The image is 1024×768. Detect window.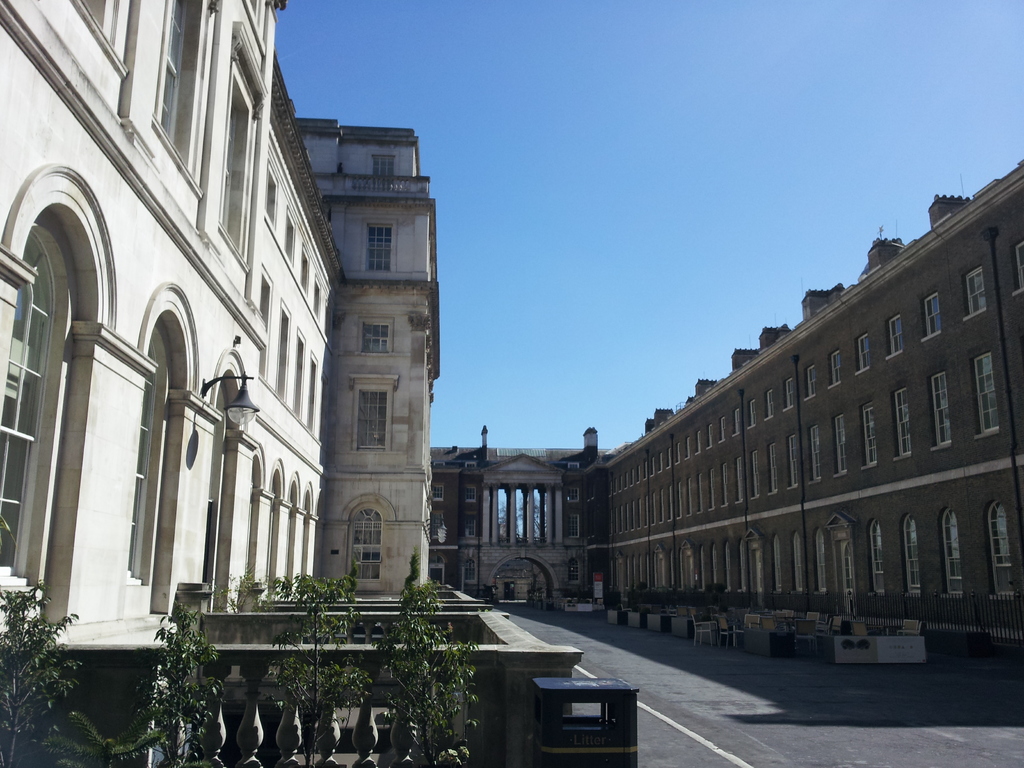
Detection: bbox(818, 524, 828, 594).
